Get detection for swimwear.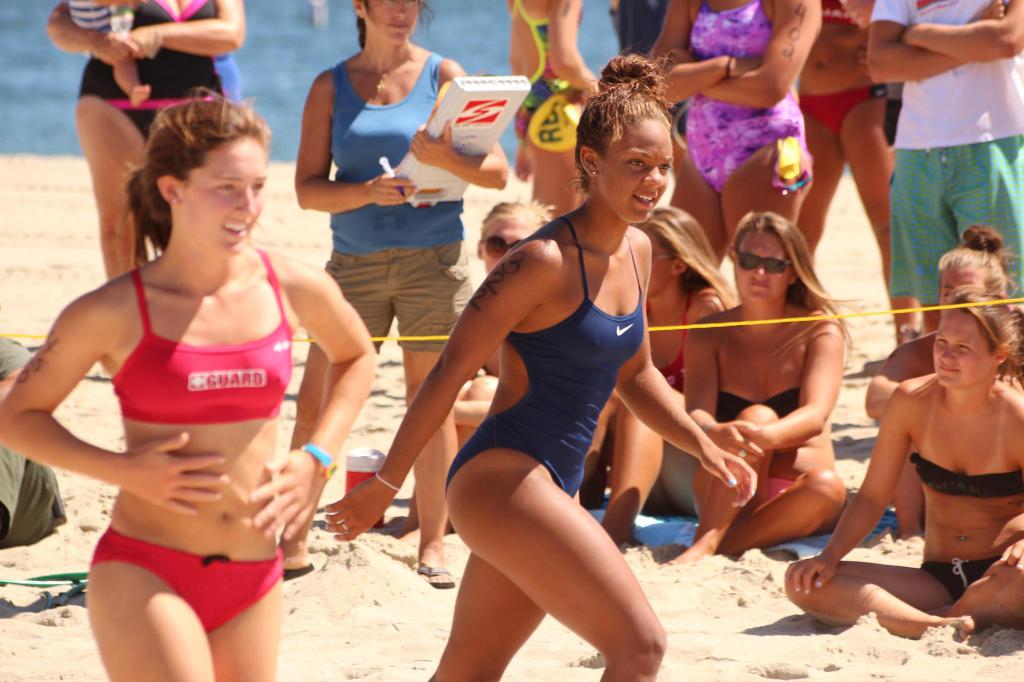
Detection: crop(819, 0, 858, 26).
